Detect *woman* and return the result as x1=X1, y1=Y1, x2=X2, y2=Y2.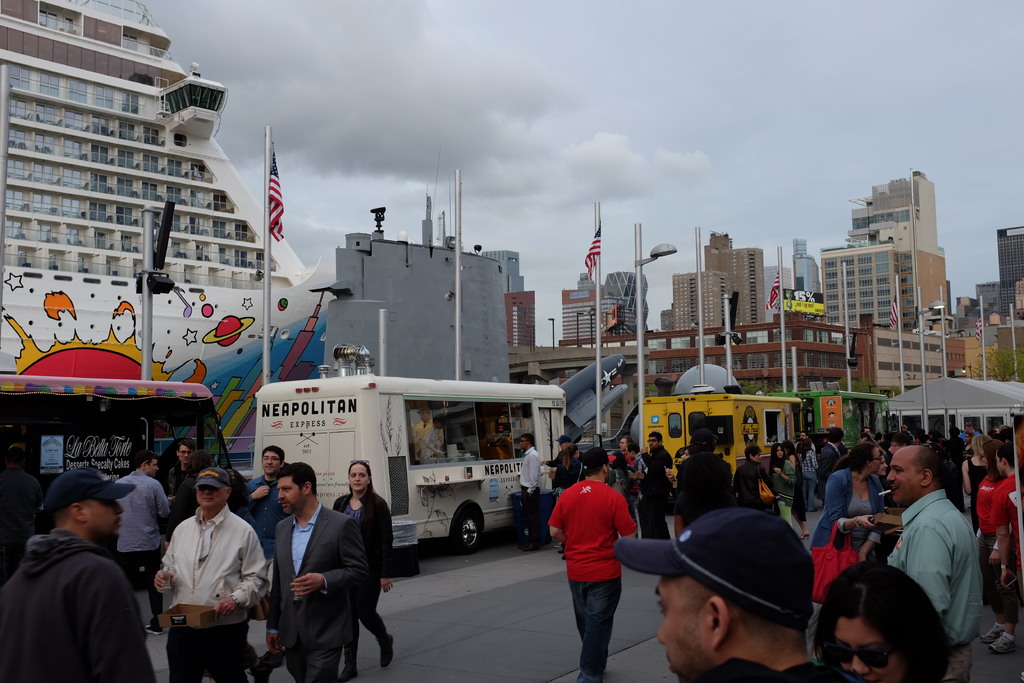
x1=781, y1=438, x2=808, y2=537.
